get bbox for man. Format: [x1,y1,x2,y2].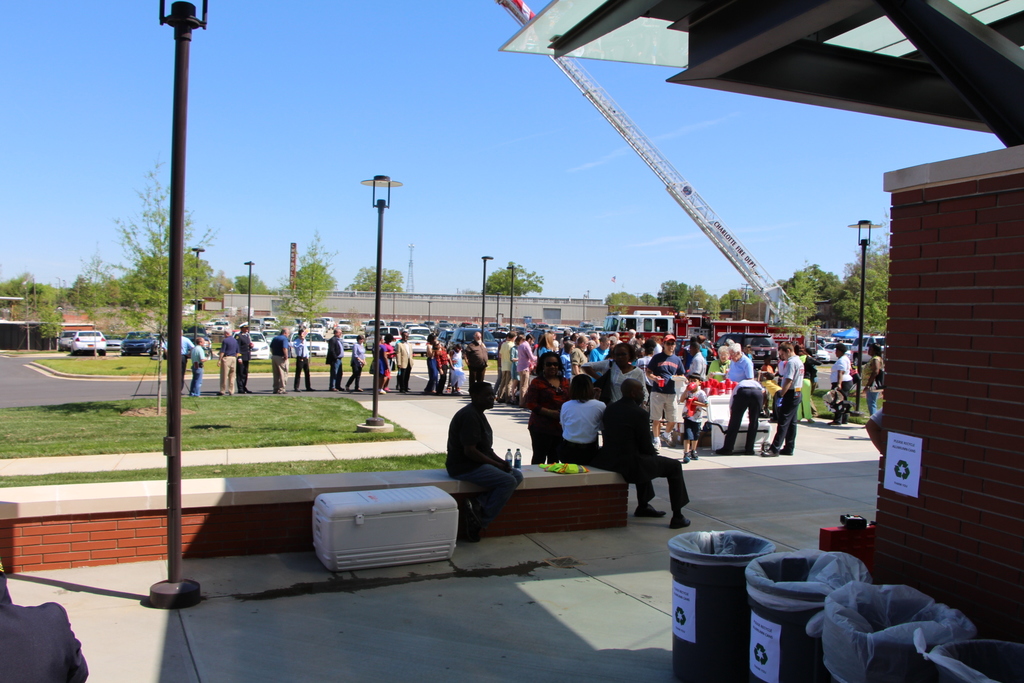
[235,321,253,392].
